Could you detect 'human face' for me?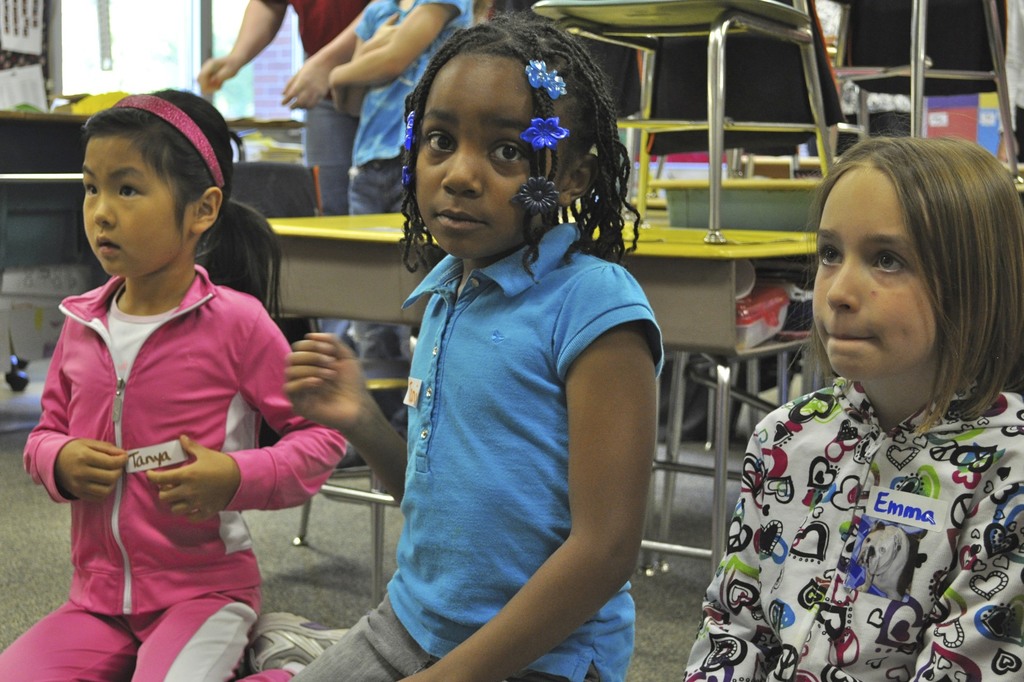
Detection result: {"left": 417, "top": 60, "right": 560, "bottom": 253}.
